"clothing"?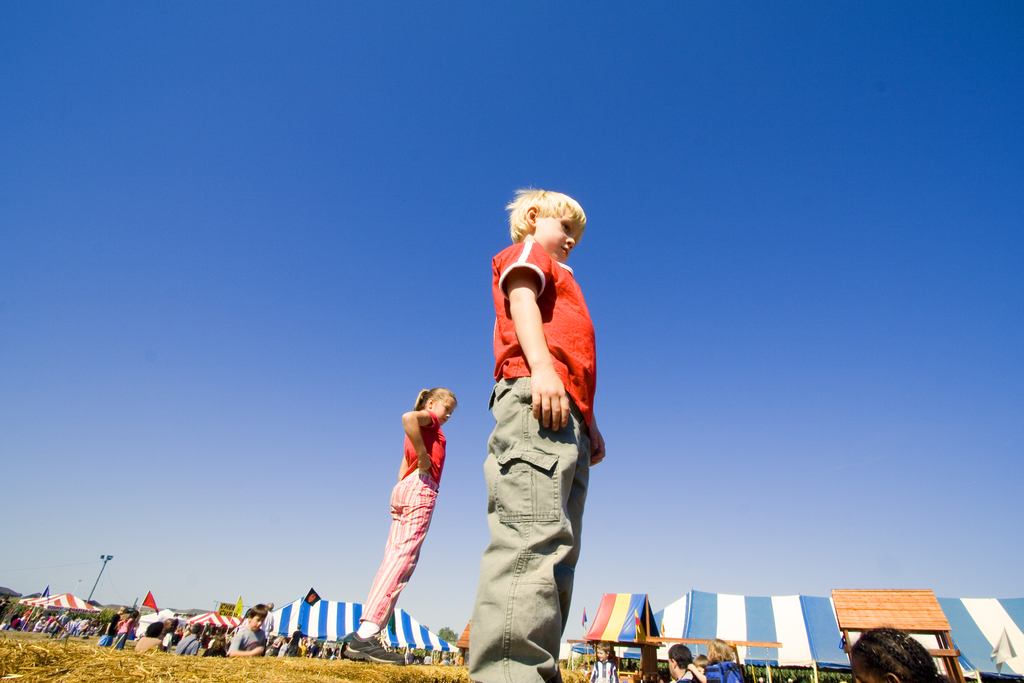
(358, 415, 445, 625)
